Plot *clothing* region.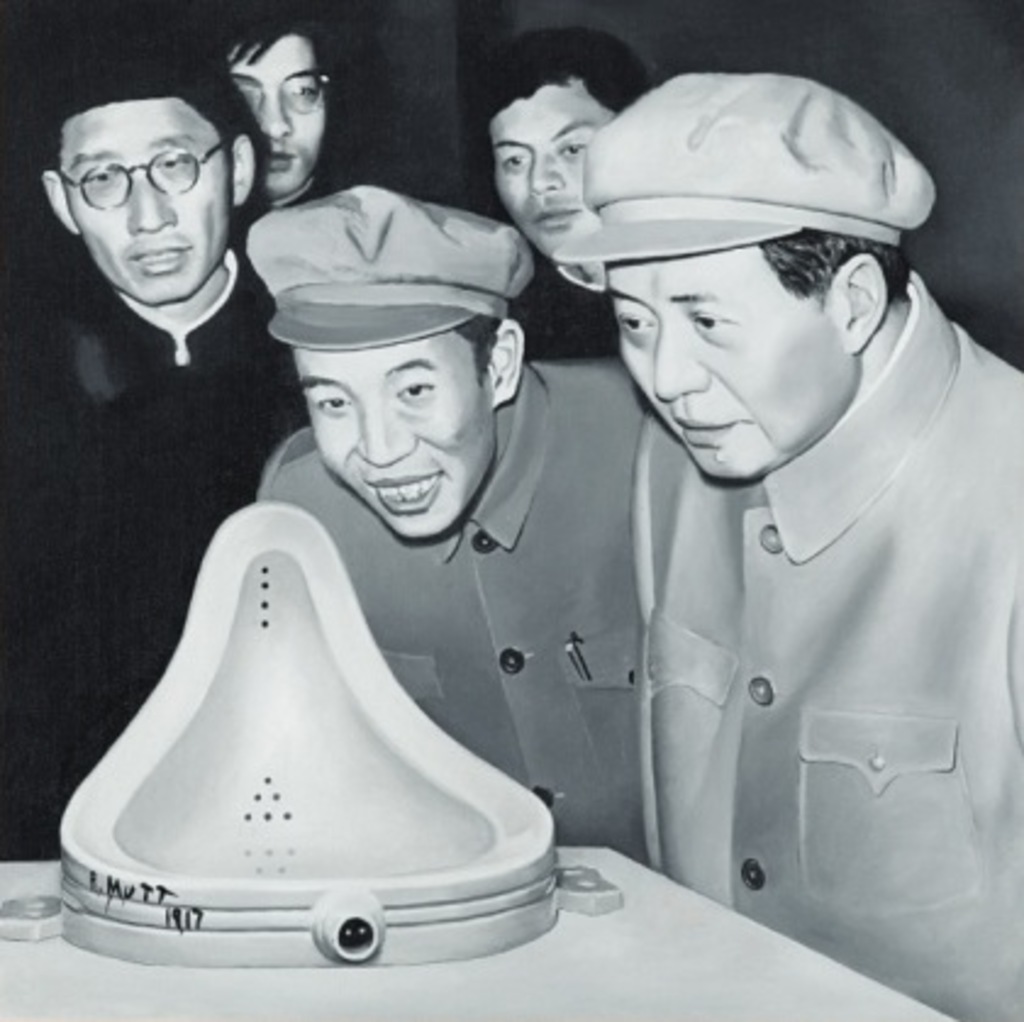
Plotted at region(0, 271, 285, 812).
